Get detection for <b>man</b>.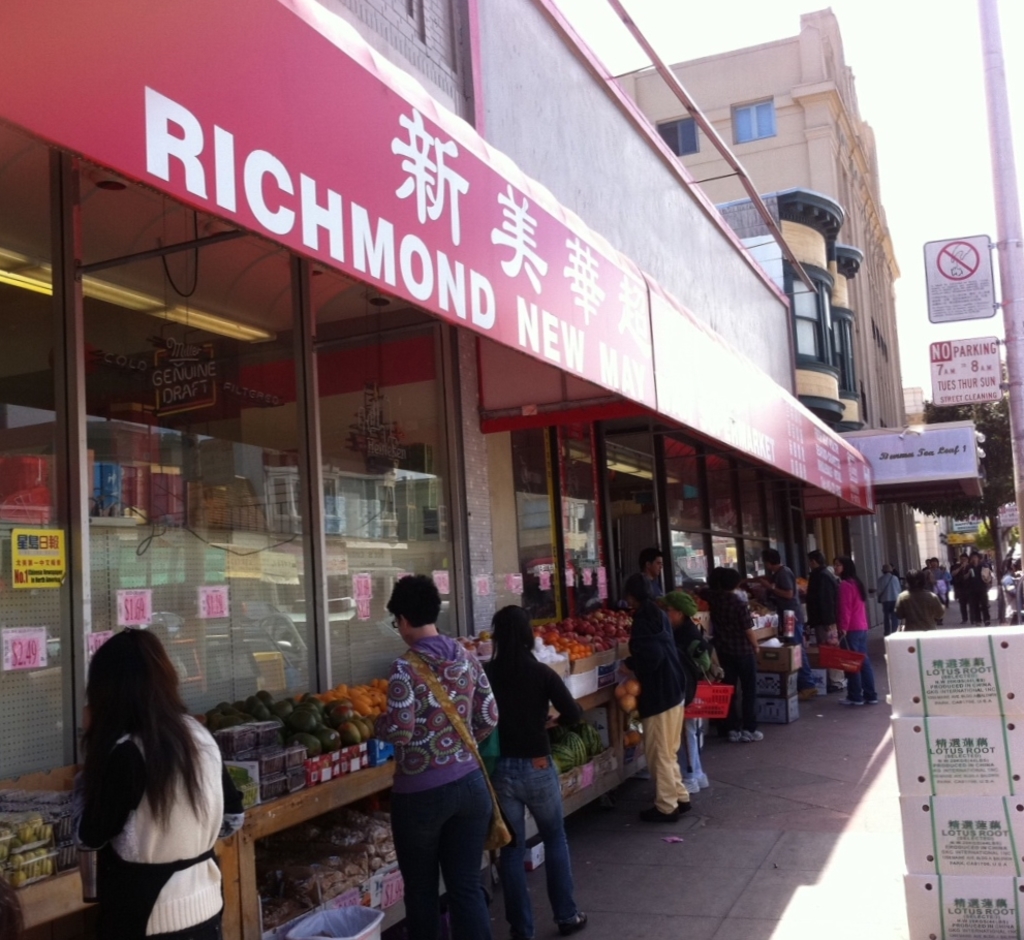
Detection: rect(798, 546, 839, 693).
